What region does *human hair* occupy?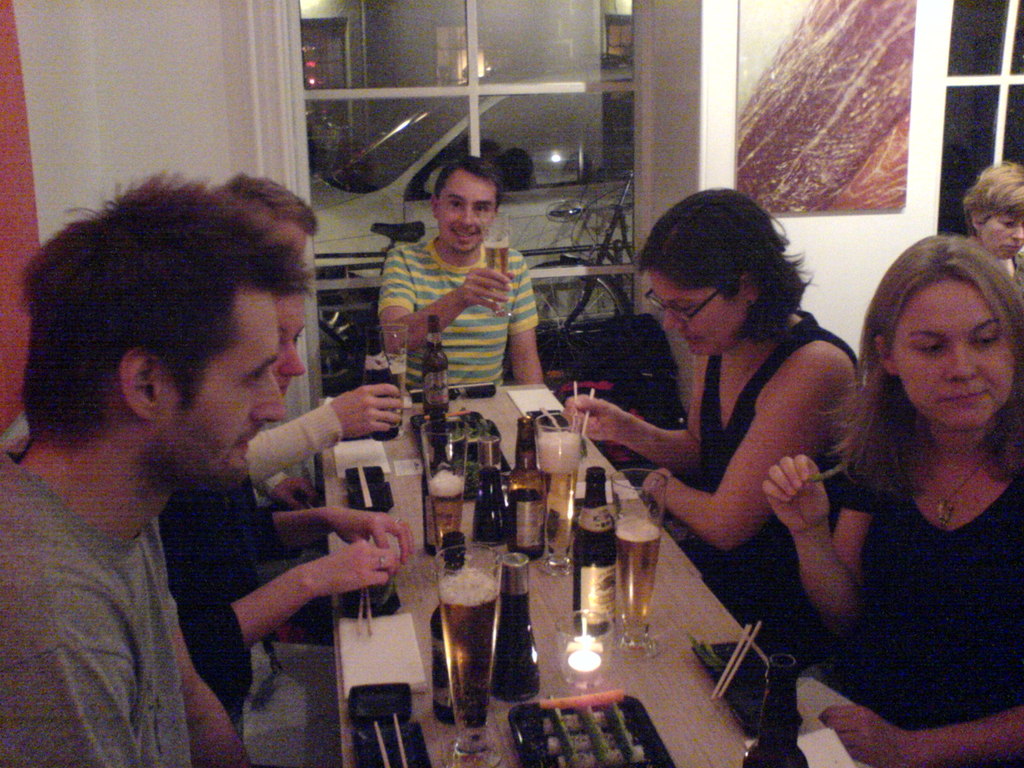
639, 187, 810, 344.
